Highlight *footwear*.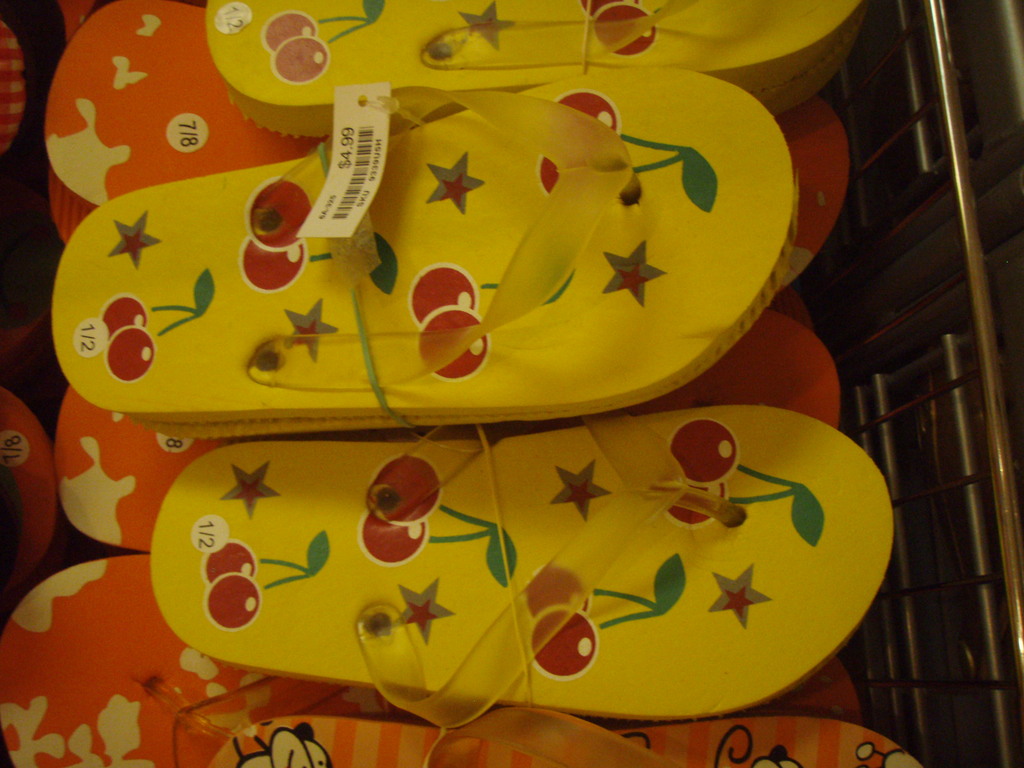
Highlighted region: Rect(202, 0, 862, 139).
